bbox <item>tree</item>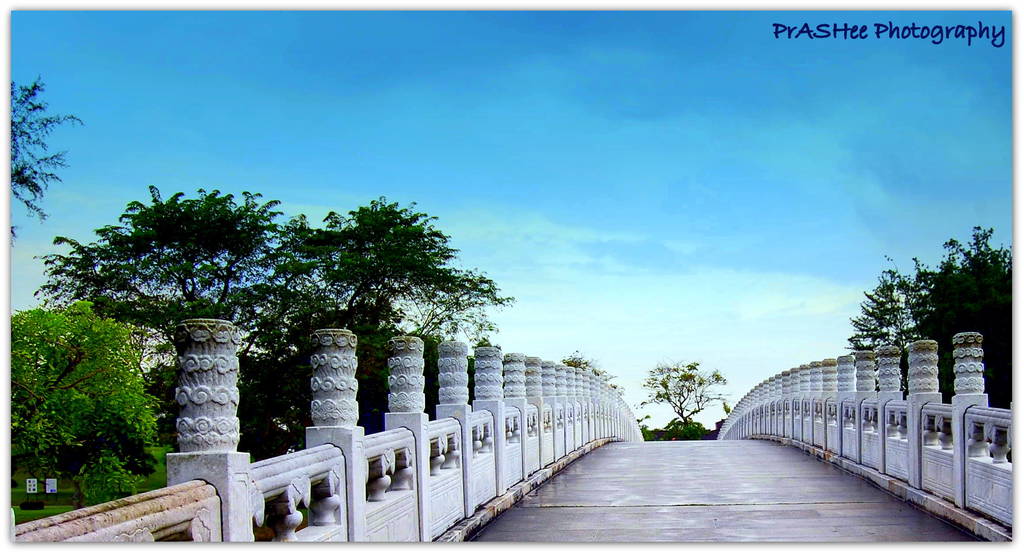
<region>35, 289, 157, 503</region>
